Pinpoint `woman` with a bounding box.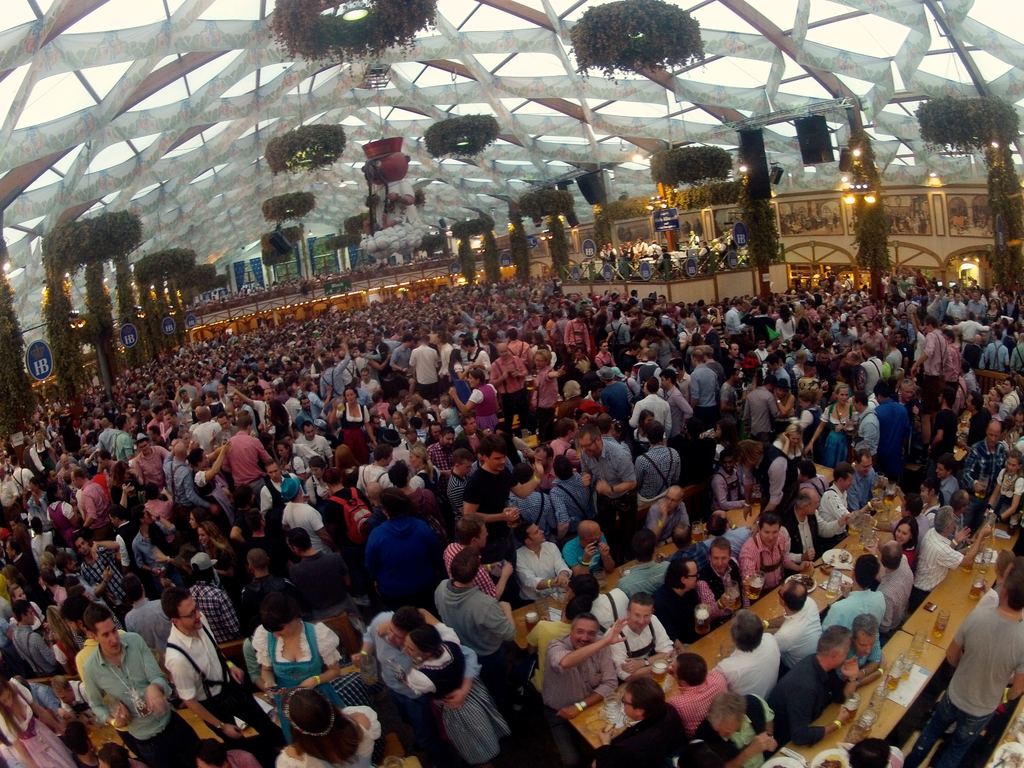
crop(387, 413, 413, 444).
